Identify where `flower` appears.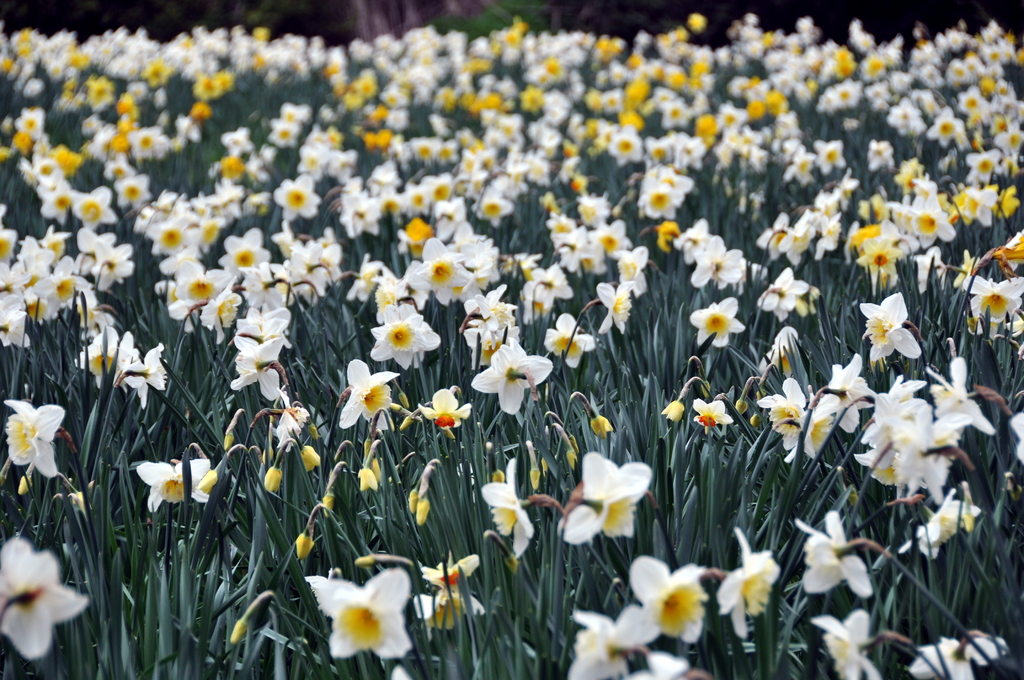
Appears at 545, 308, 595, 364.
